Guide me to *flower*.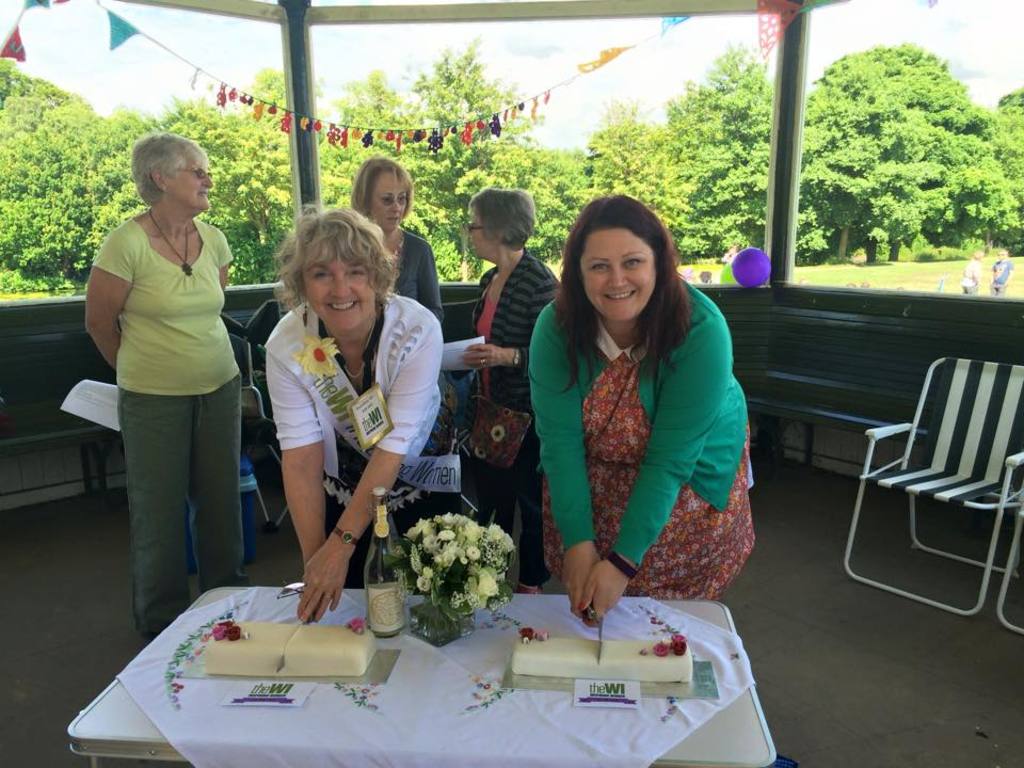
Guidance: (519,624,535,643).
